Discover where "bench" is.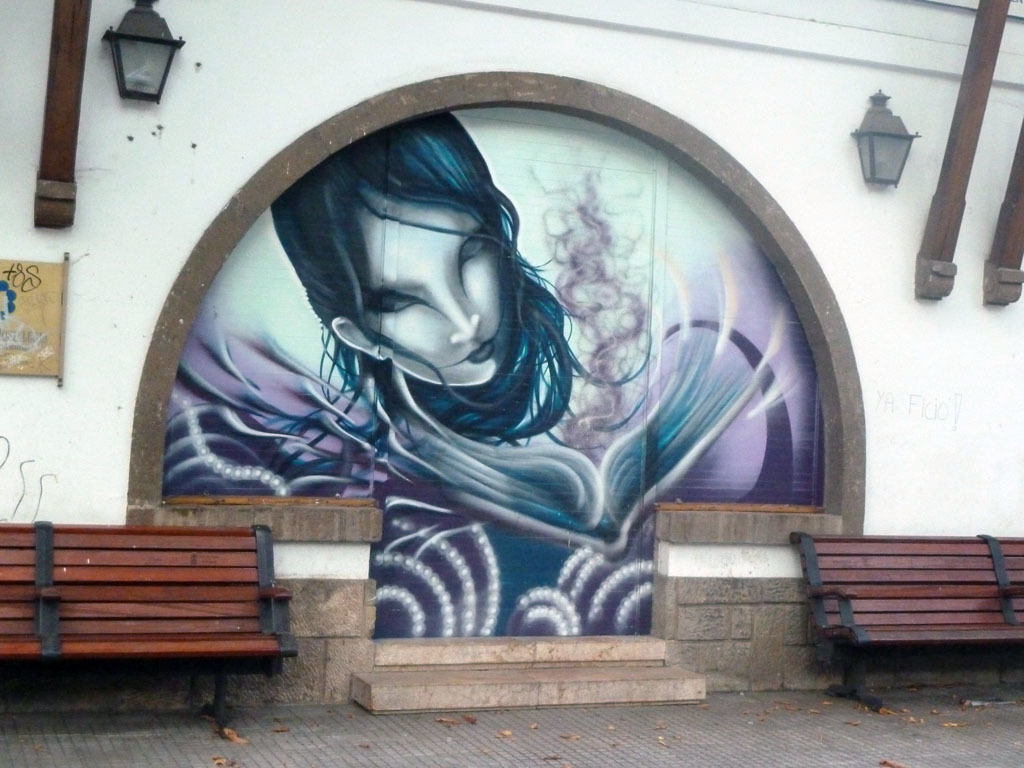
Discovered at box(790, 533, 1023, 706).
